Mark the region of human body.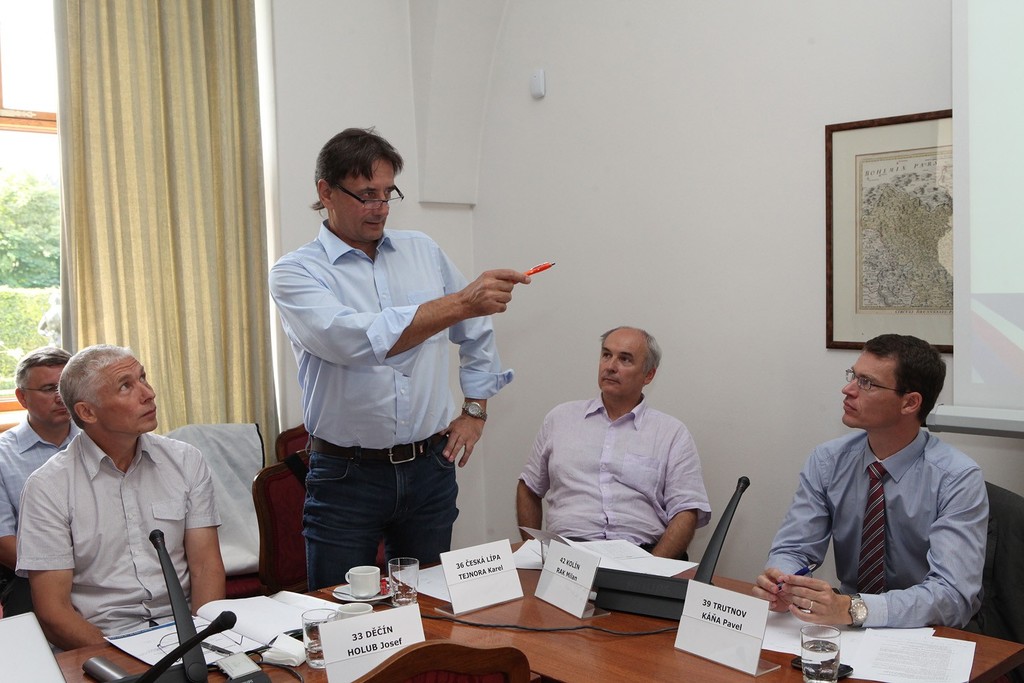
Region: (754, 425, 984, 633).
